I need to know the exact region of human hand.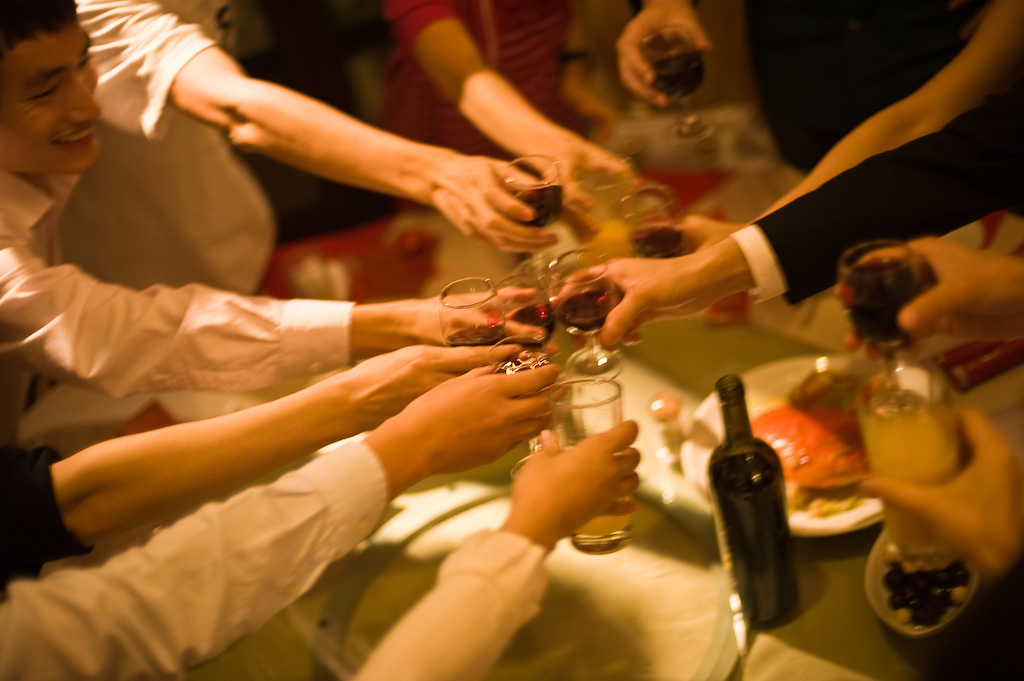
Region: crop(400, 362, 573, 476).
